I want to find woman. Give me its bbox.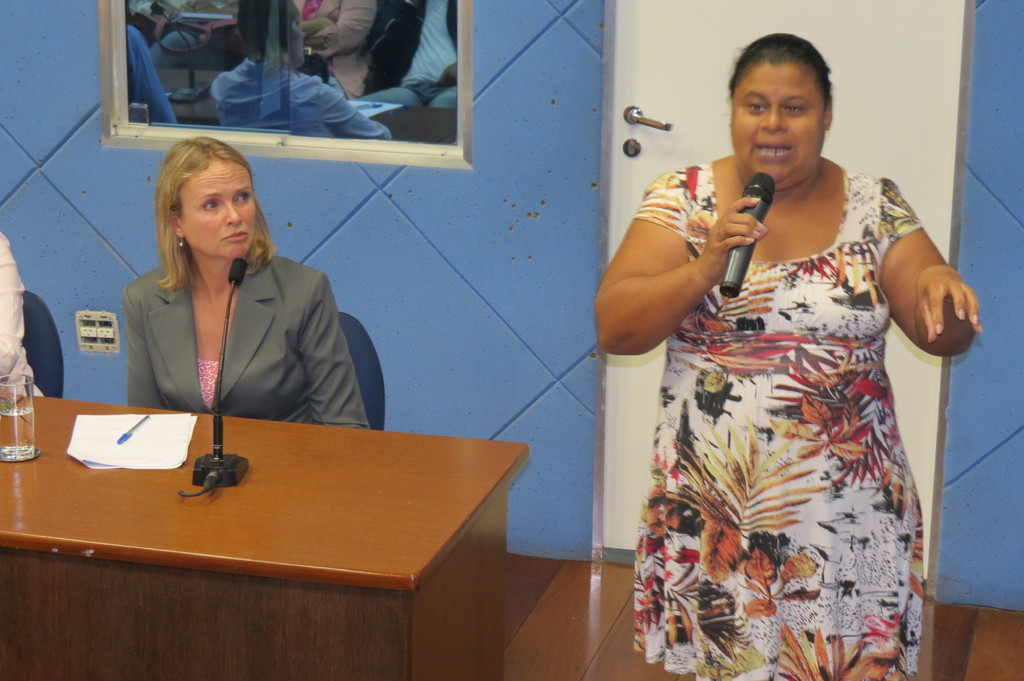
rect(111, 131, 376, 439).
